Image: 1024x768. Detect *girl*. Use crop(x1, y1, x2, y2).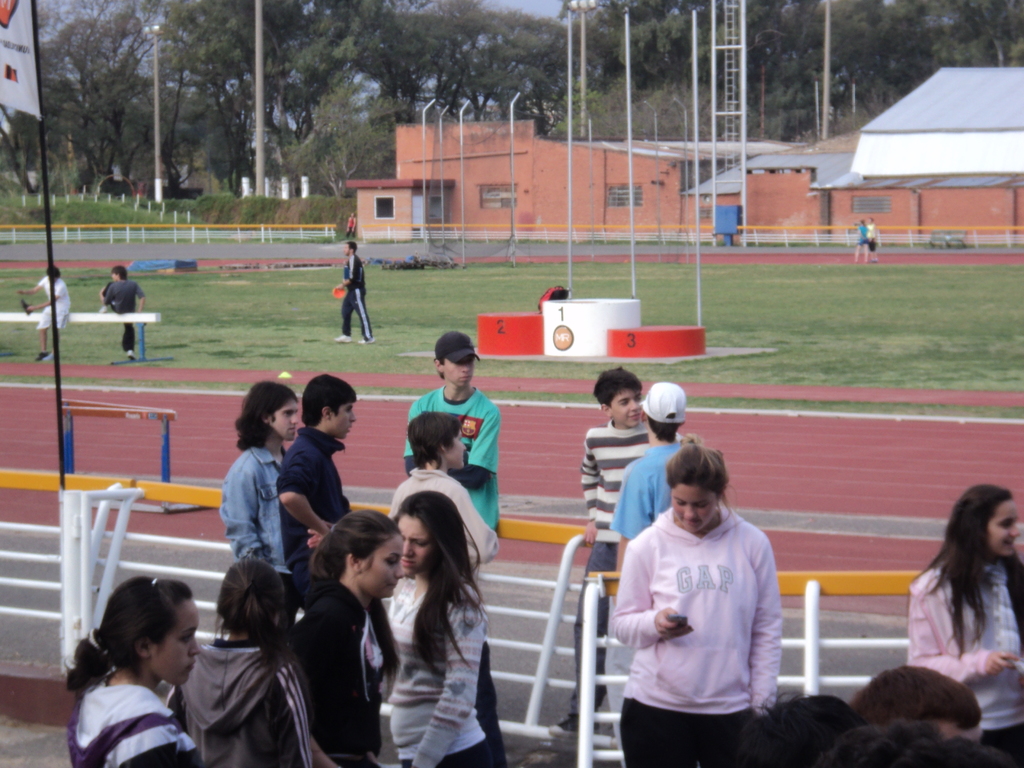
crop(612, 433, 783, 767).
